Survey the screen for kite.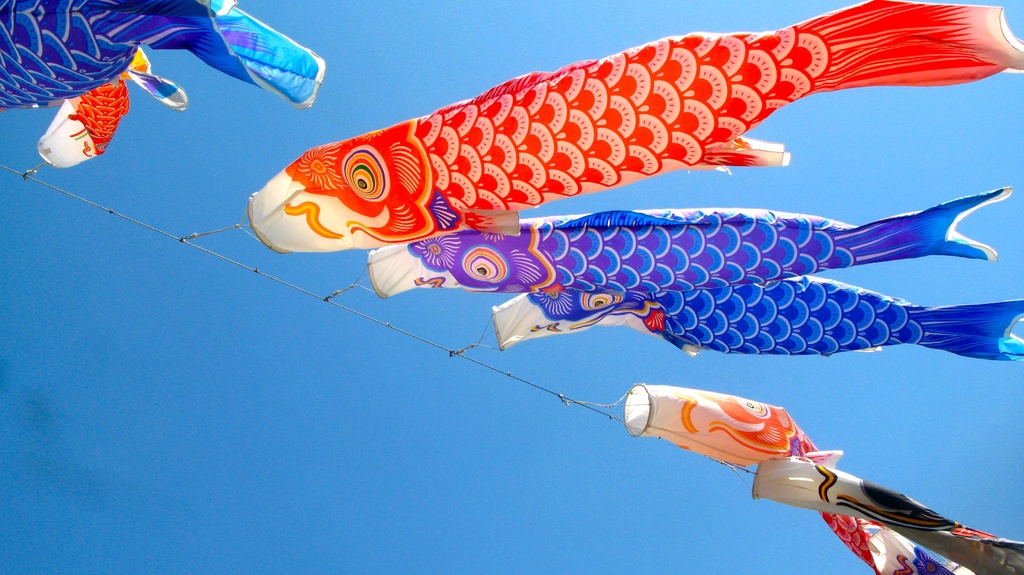
Survey found: bbox=[750, 452, 1023, 574].
